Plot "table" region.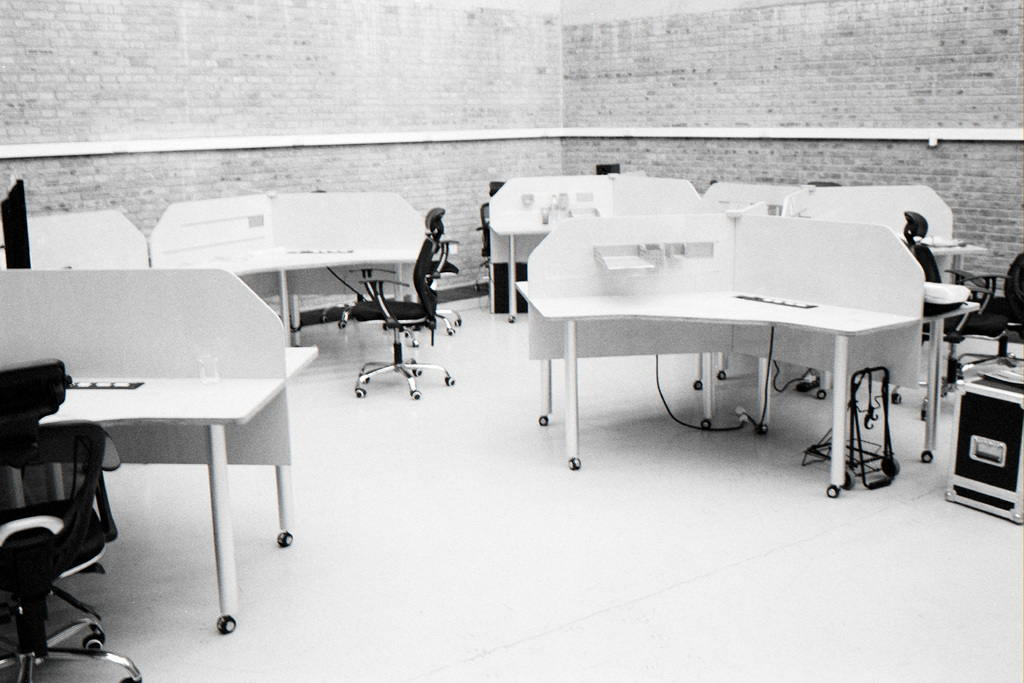
Plotted at left=494, top=181, right=975, bottom=486.
